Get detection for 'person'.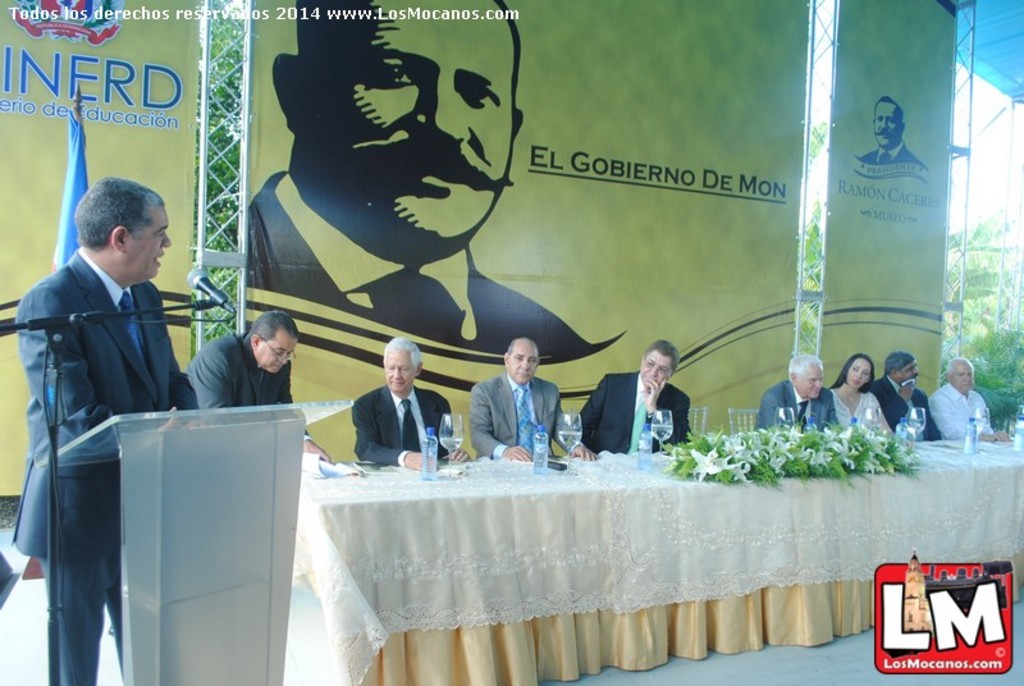
Detection: (863,96,927,166).
